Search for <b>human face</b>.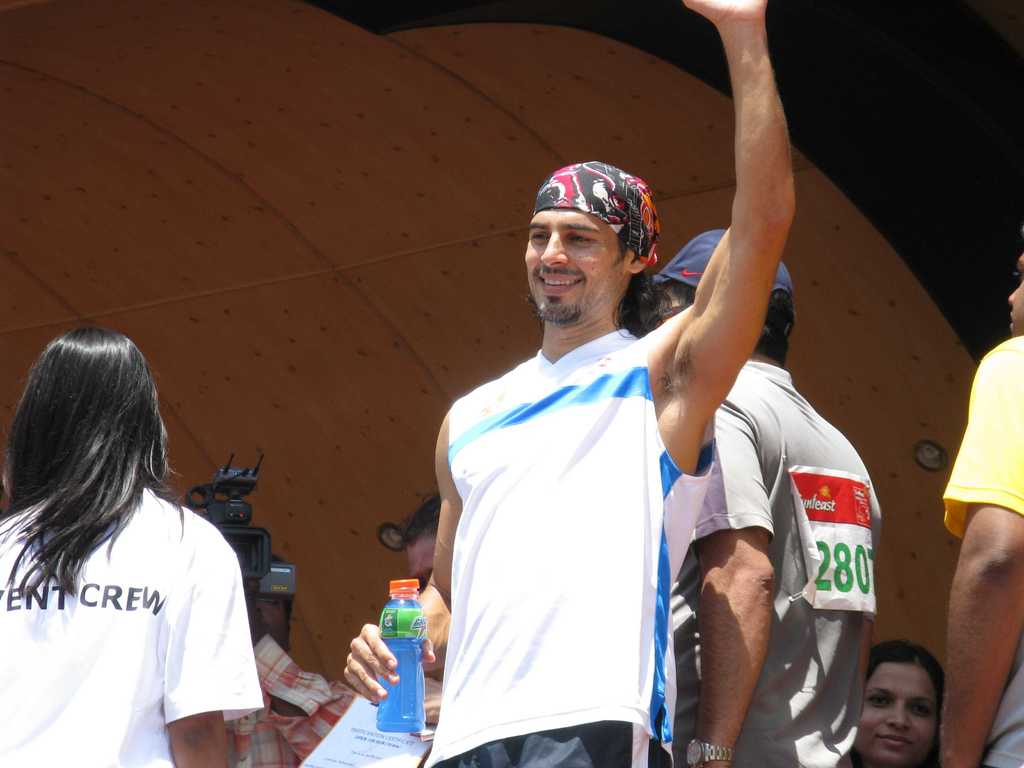
Found at 525/208/628/322.
